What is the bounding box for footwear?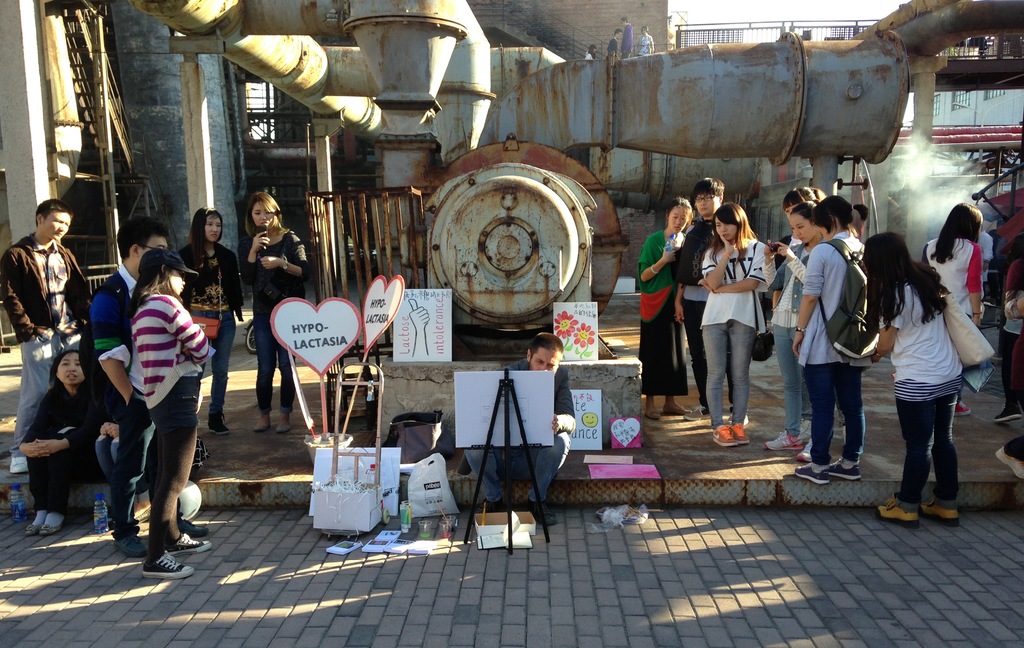
957:404:974:415.
